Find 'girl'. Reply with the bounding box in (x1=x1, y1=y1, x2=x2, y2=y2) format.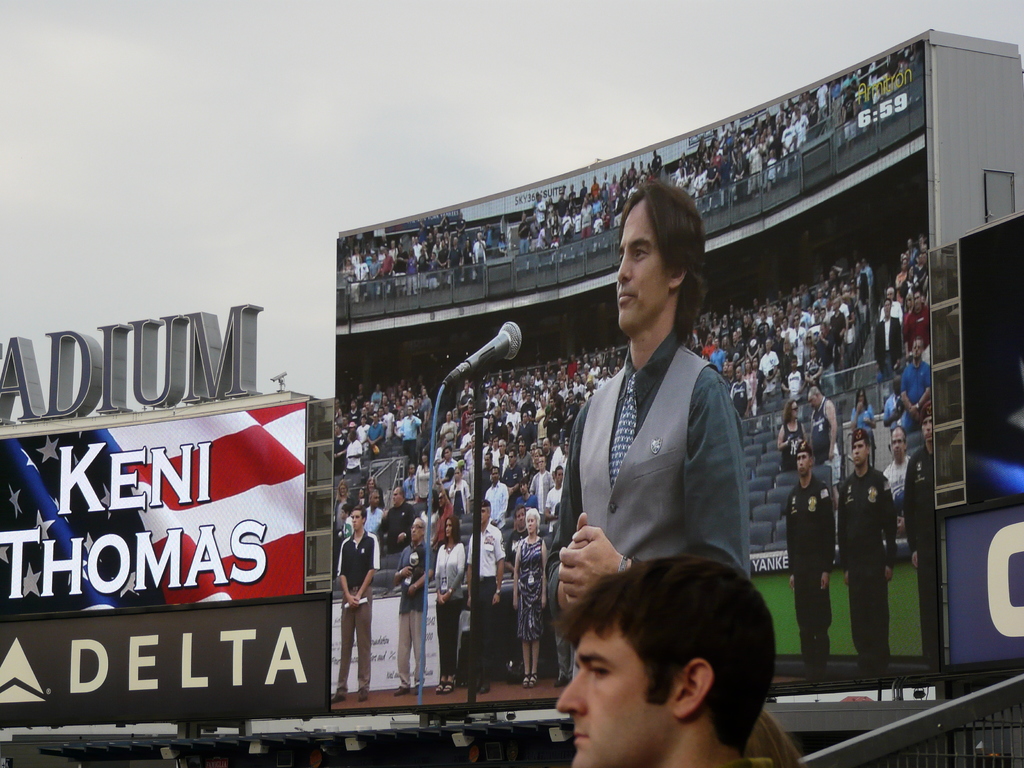
(x1=435, y1=520, x2=465, y2=693).
